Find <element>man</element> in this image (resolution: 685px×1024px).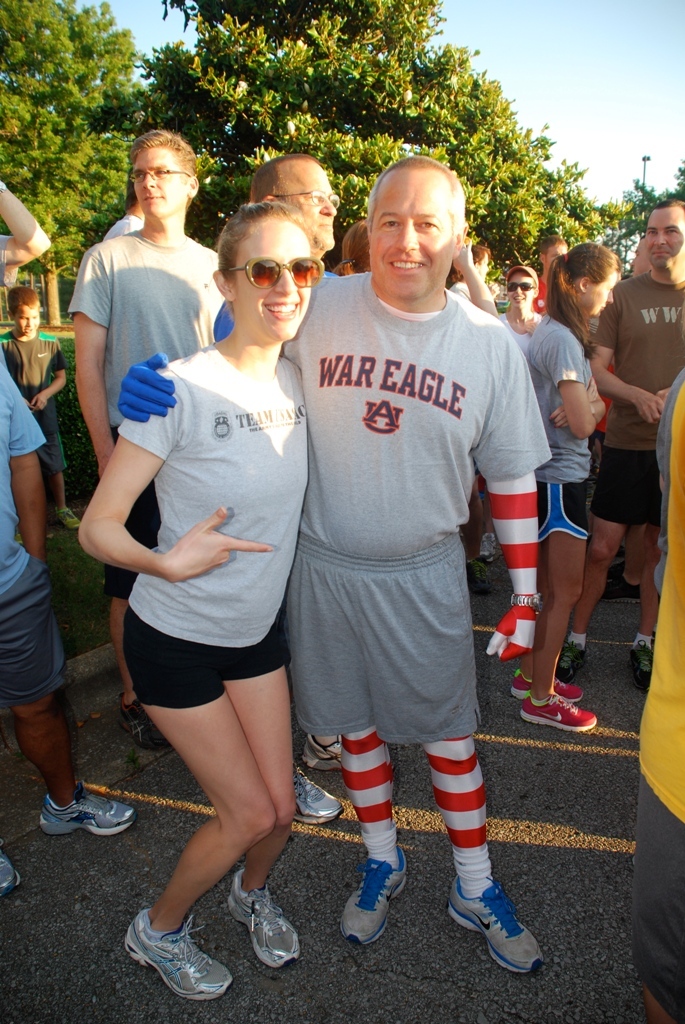
x1=103 y1=145 x2=557 y2=974.
